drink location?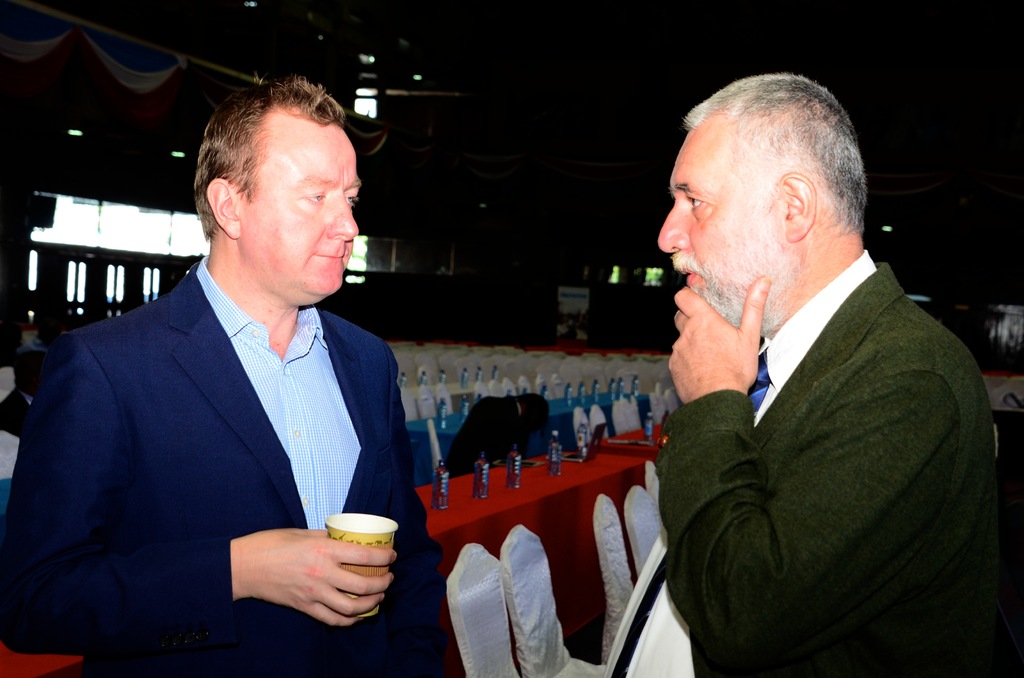
506 445 521 490
